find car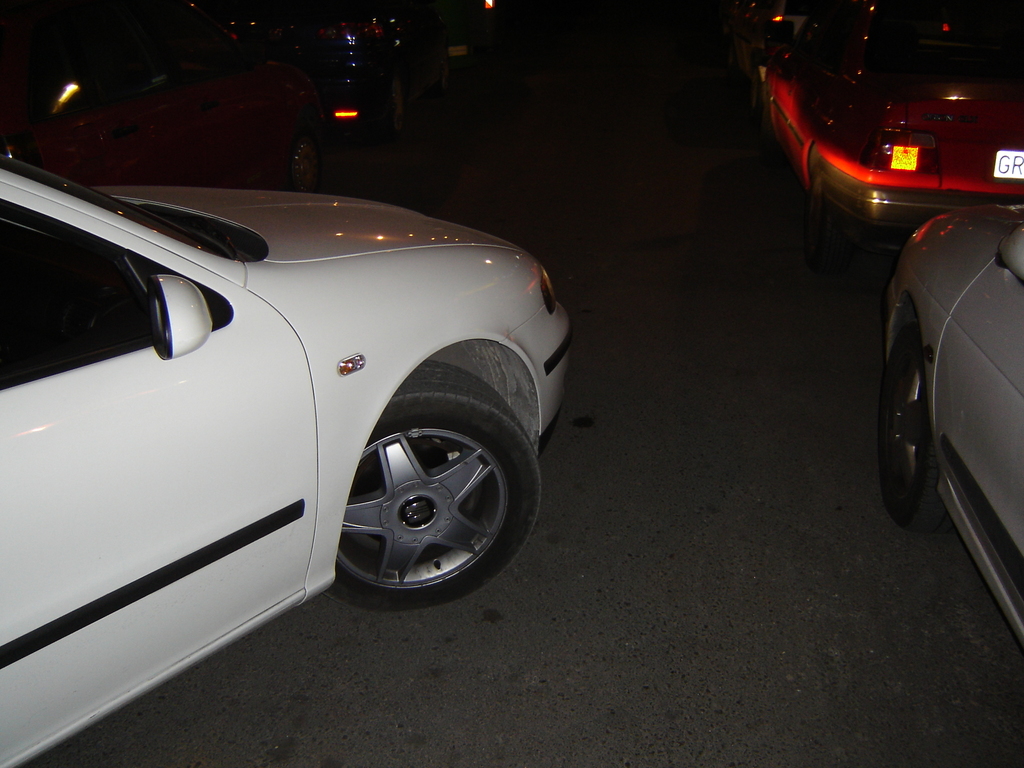
[left=0, top=147, right=586, bottom=767]
